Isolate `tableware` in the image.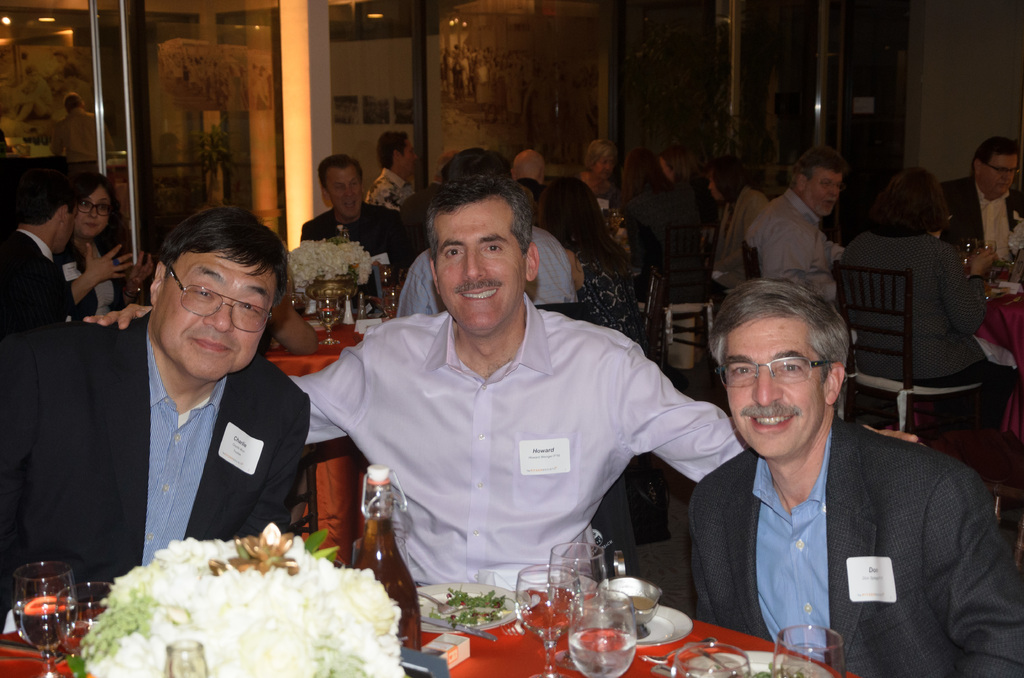
Isolated region: BBox(4, 573, 78, 656).
